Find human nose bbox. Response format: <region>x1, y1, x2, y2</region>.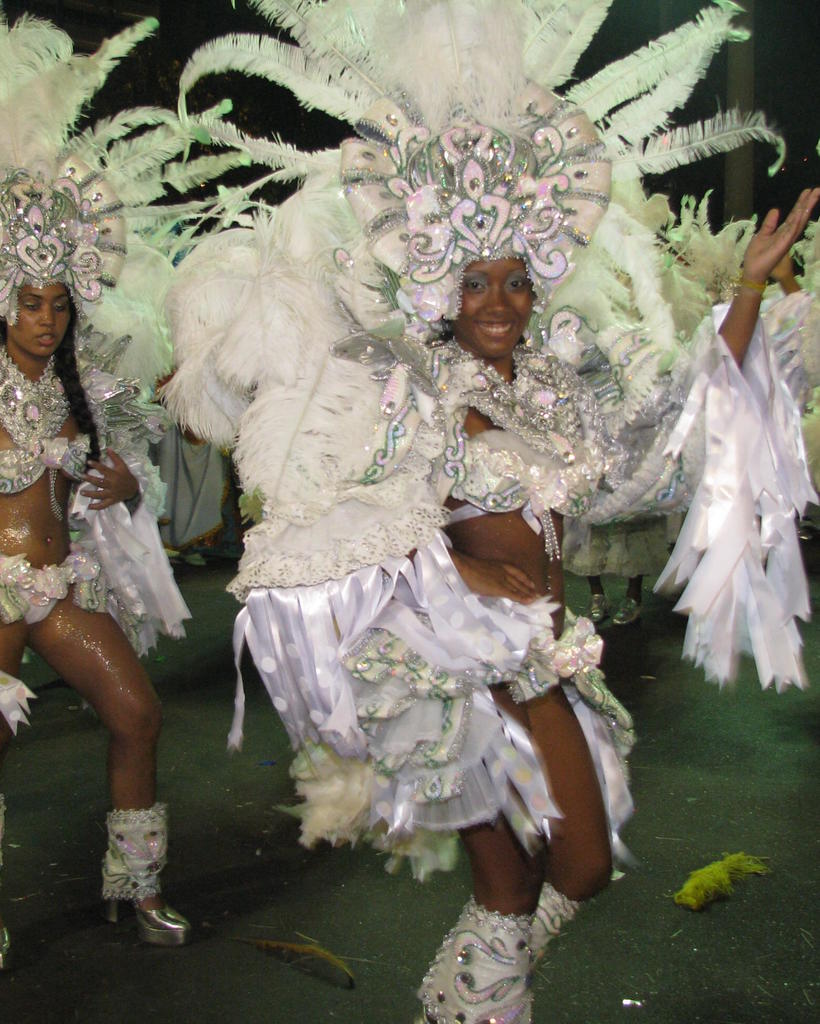
<region>486, 284, 508, 316</region>.
